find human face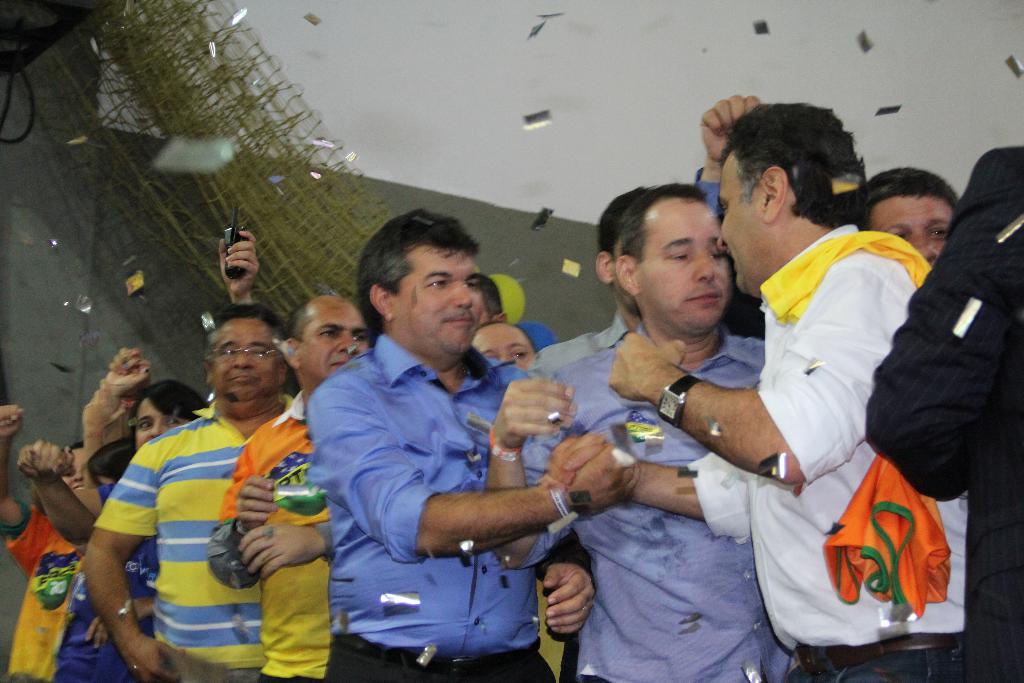
detection(128, 397, 191, 457)
